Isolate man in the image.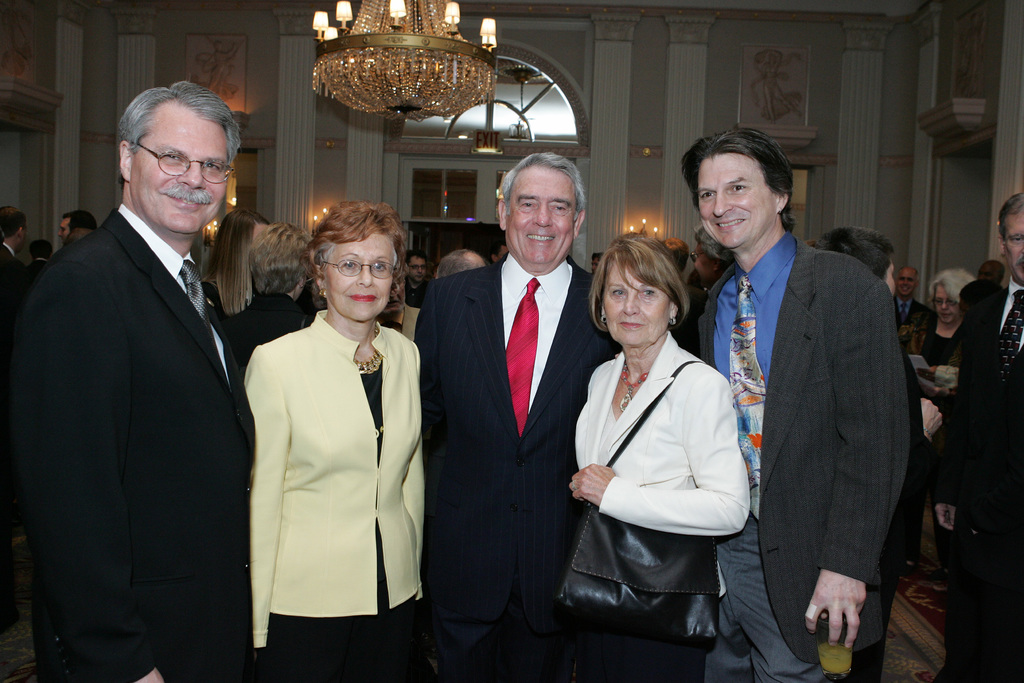
Isolated region: Rect(13, 60, 276, 682).
